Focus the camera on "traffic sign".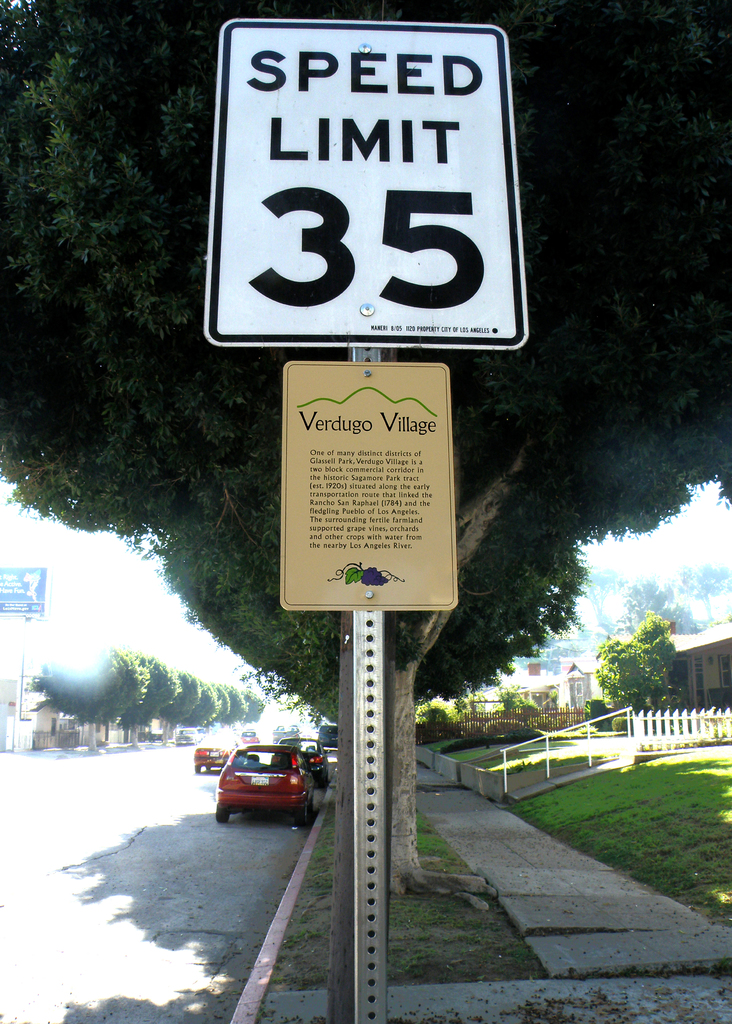
Focus region: (x1=200, y1=12, x2=534, y2=348).
